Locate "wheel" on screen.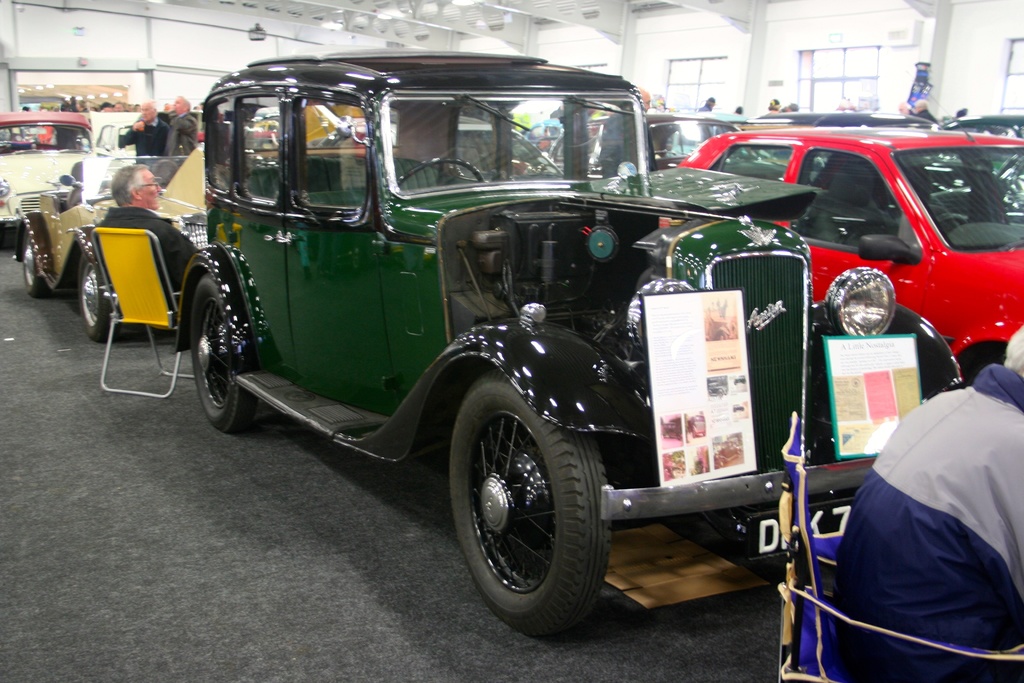
On screen at [x1=20, y1=229, x2=49, y2=299].
